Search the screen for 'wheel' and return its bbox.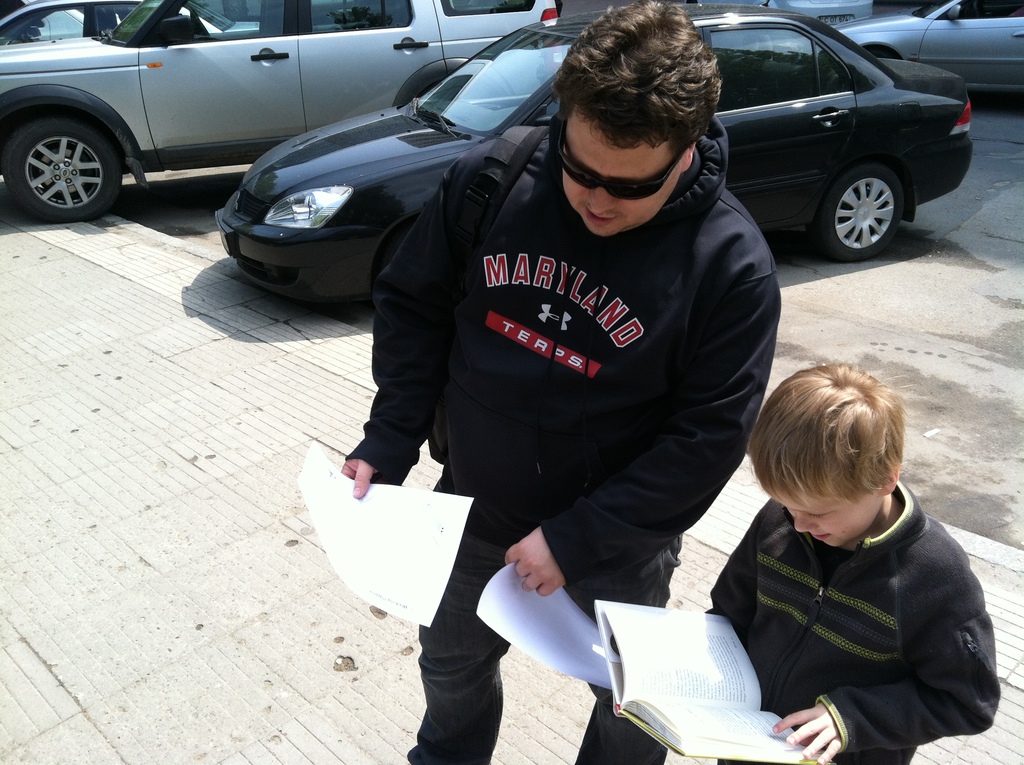
Found: 812, 162, 906, 262.
